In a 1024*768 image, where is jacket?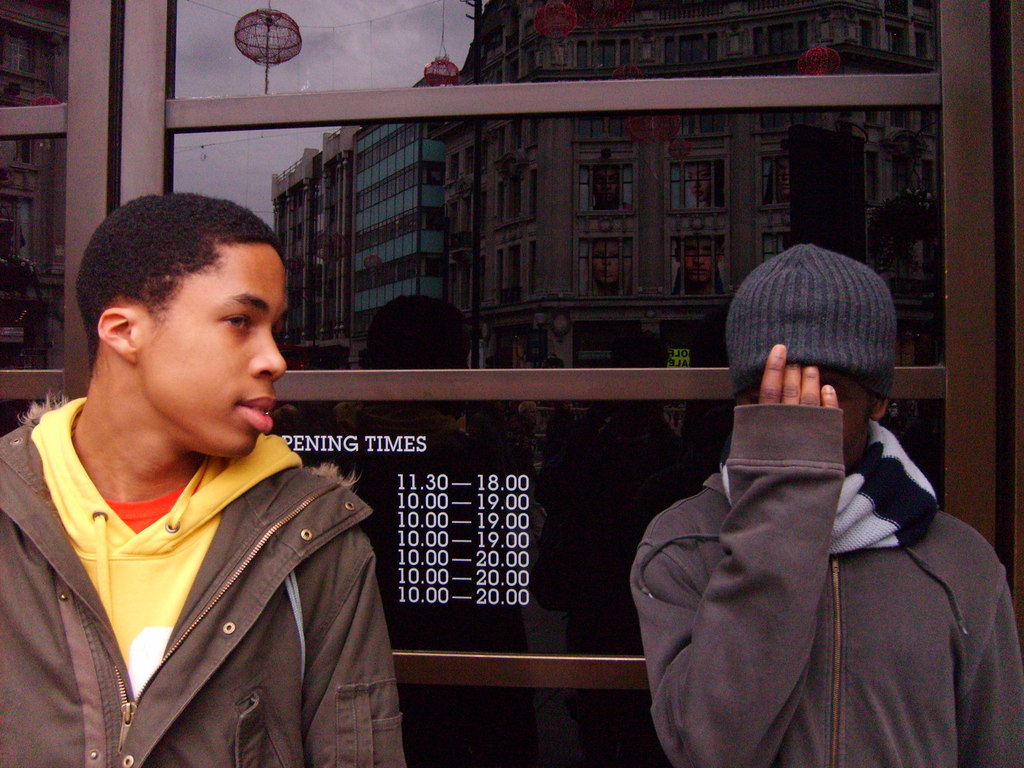
<box>0,388,408,767</box>.
